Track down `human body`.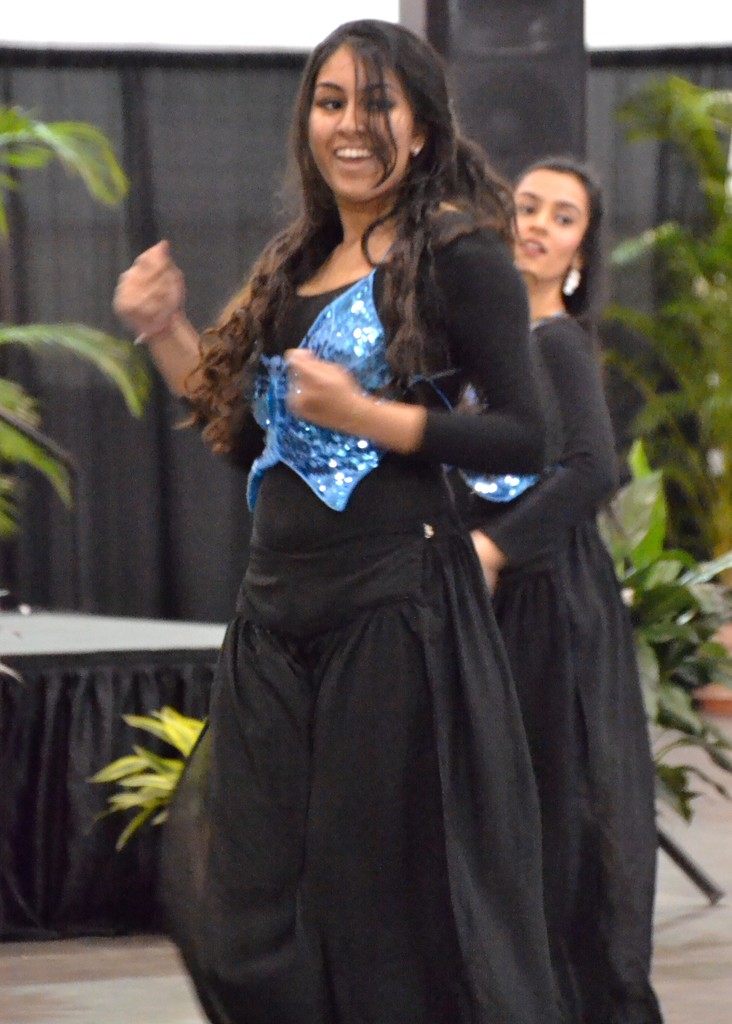
Tracked to x1=443, y1=286, x2=663, y2=1023.
